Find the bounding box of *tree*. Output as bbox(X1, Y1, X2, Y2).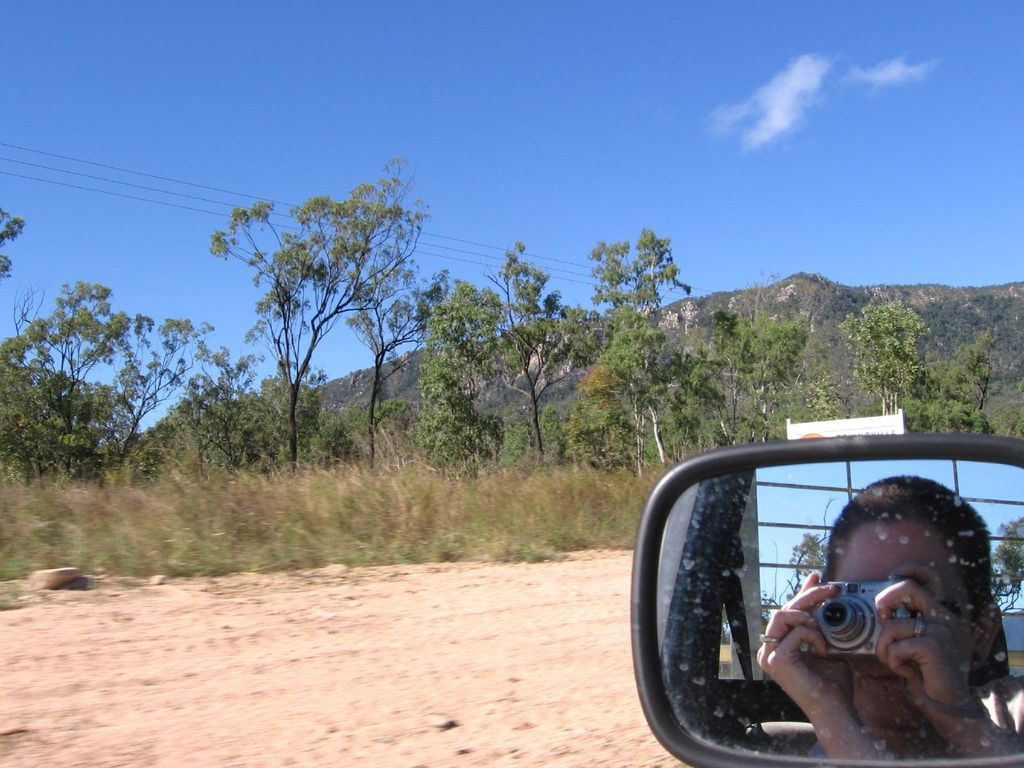
bbox(905, 355, 995, 435).
